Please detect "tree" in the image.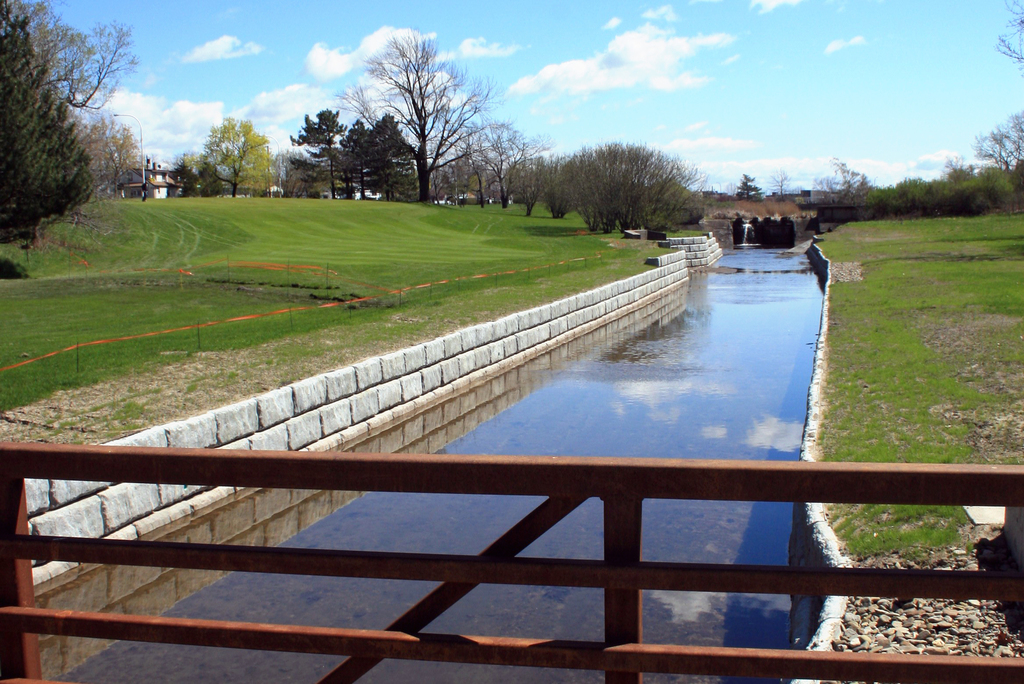
detection(729, 177, 767, 205).
